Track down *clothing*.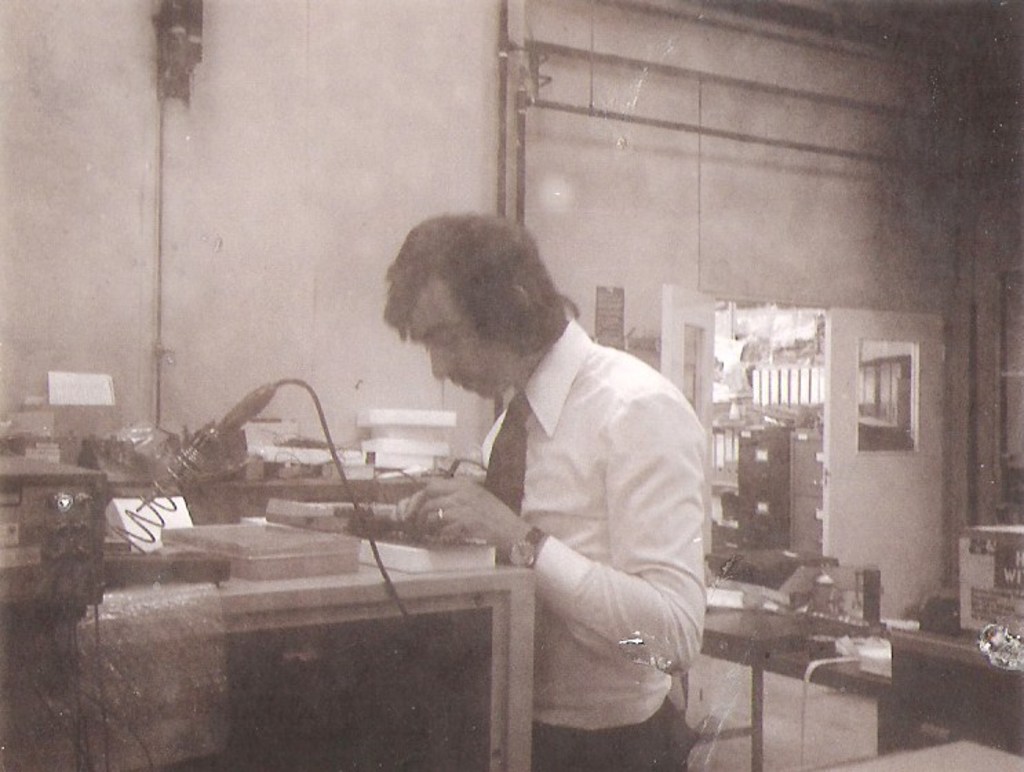
Tracked to 398:256:724:736.
